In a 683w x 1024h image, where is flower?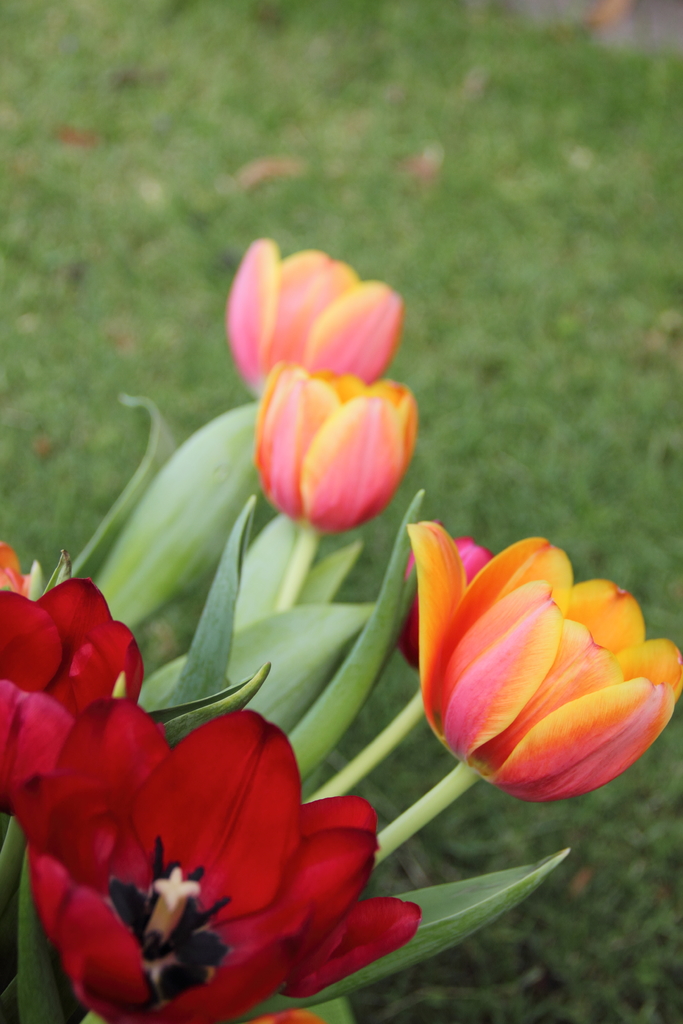
[left=0, top=581, right=153, bottom=772].
